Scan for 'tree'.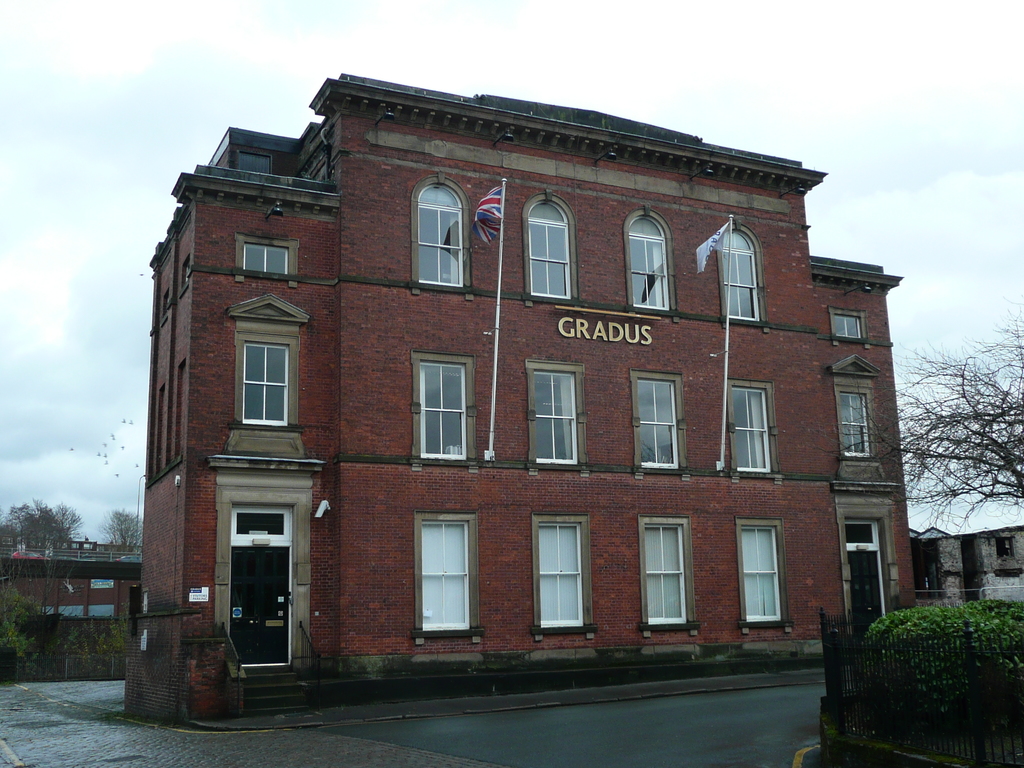
Scan result: pyautogui.locateOnScreen(894, 296, 1023, 609).
